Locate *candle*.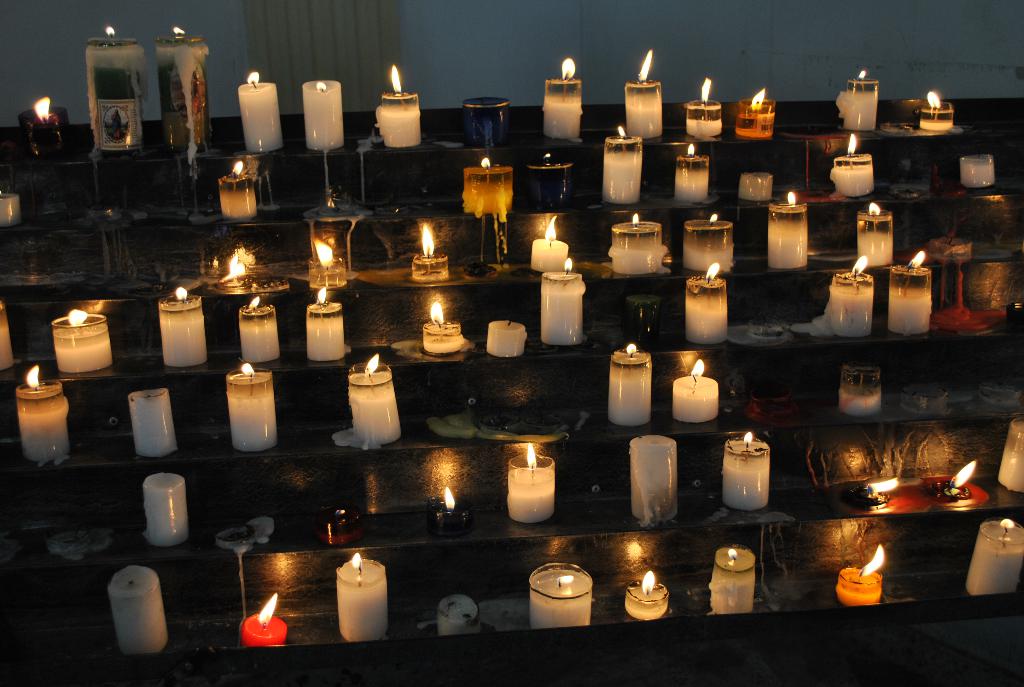
Bounding box: <bbox>156, 282, 207, 362</bbox>.
